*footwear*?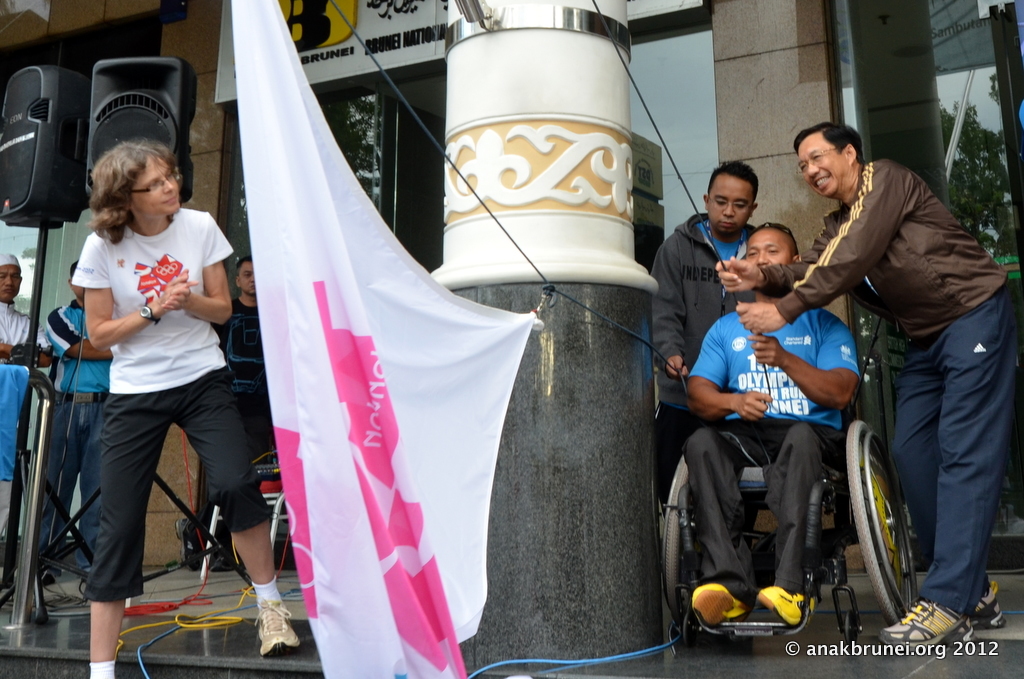
pyautogui.locateOnScreen(693, 581, 751, 625)
